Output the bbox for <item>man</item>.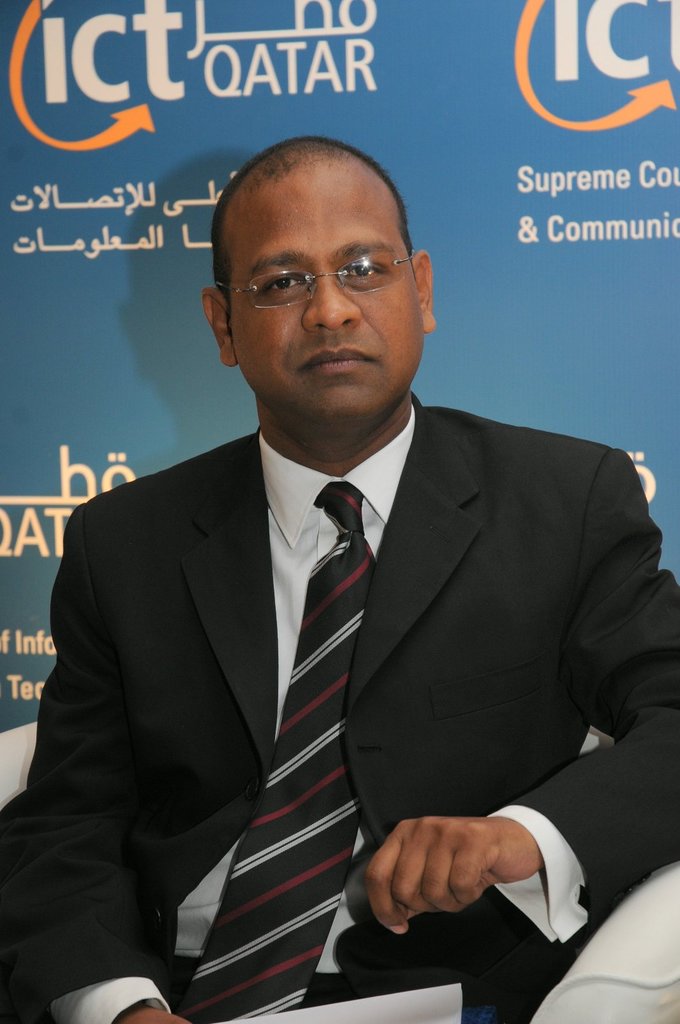
bbox(0, 137, 679, 1023).
